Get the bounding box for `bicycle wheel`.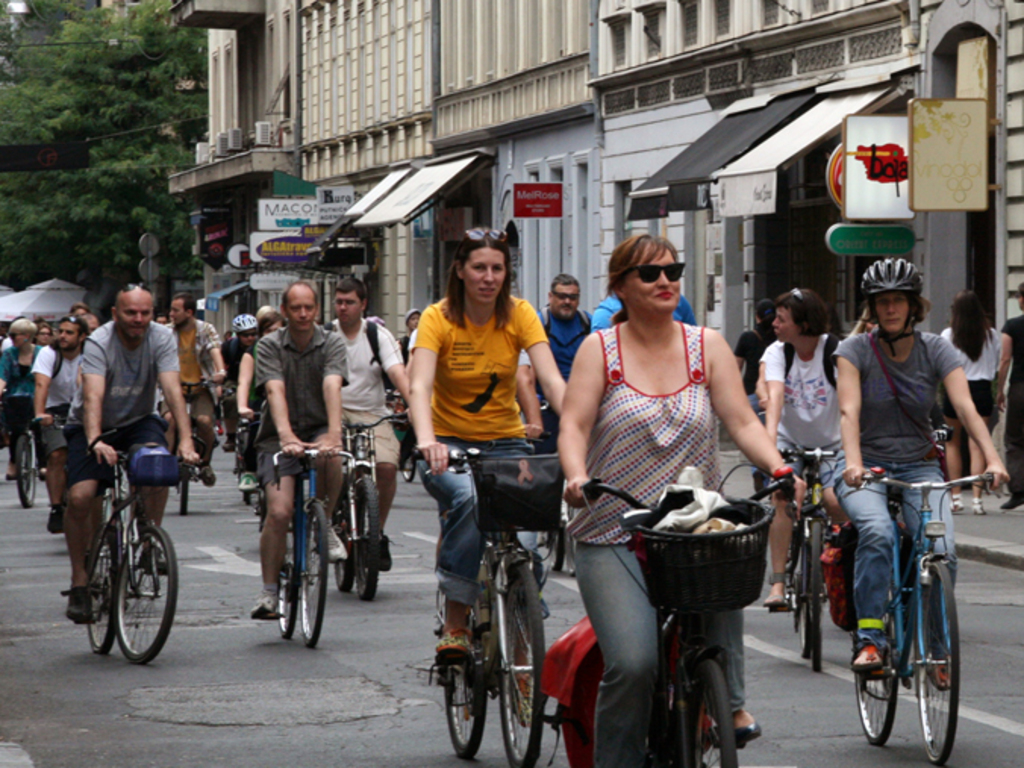
bbox(856, 580, 901, 751).
